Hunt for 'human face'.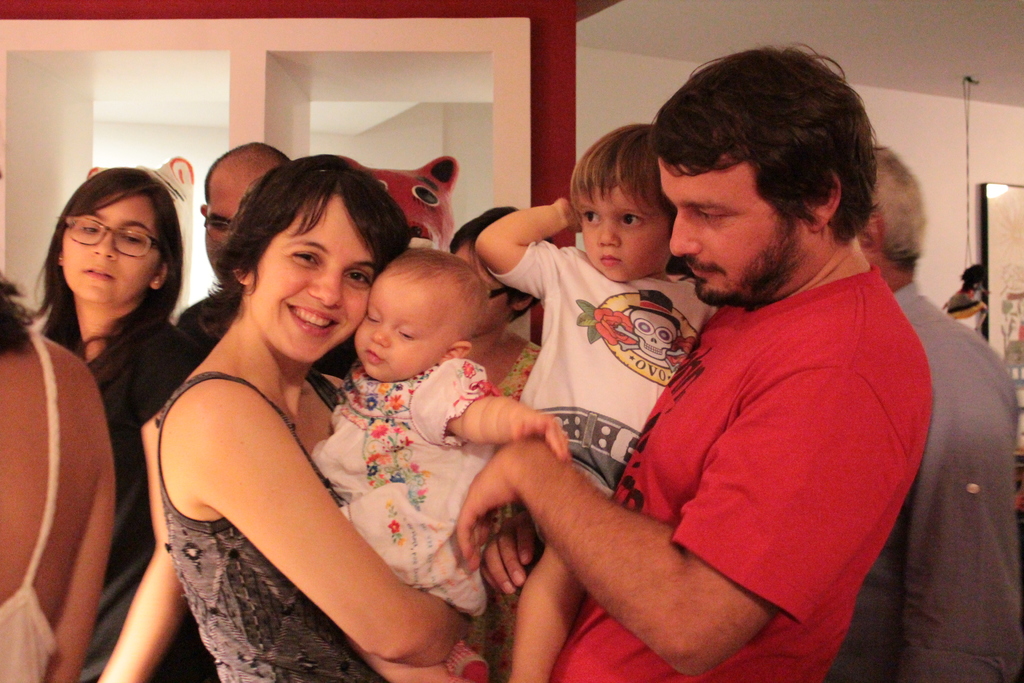
Hunted down at 207, 181, 235, 274.
